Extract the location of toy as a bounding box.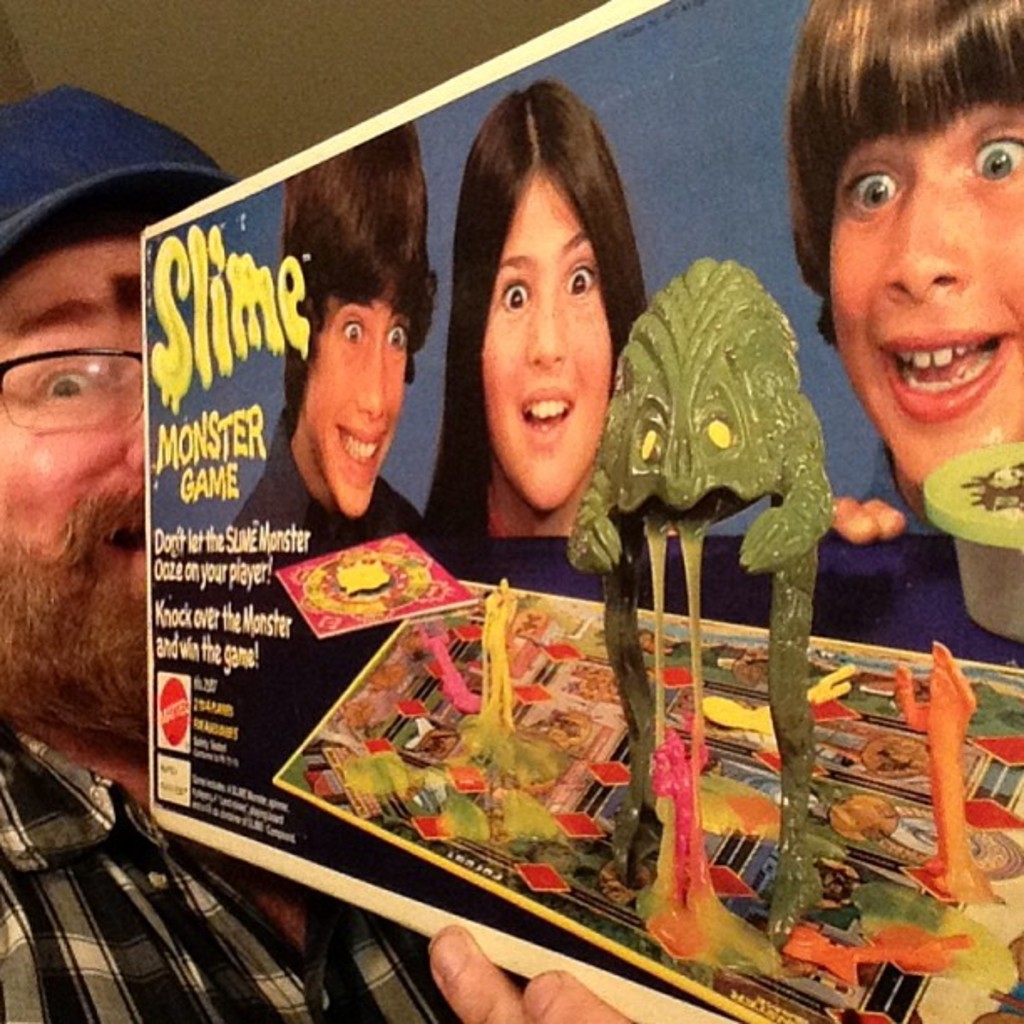
left=271, top=532, right=479, bottom=643.
